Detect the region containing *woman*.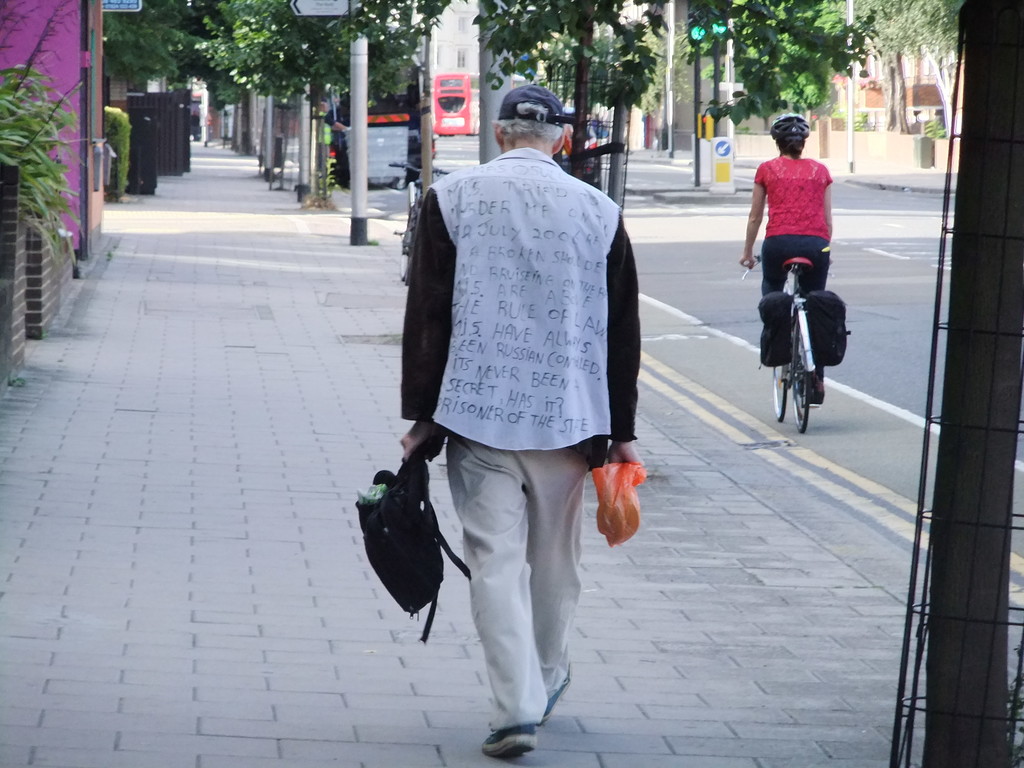
box=[751, 106, 849, 435].
